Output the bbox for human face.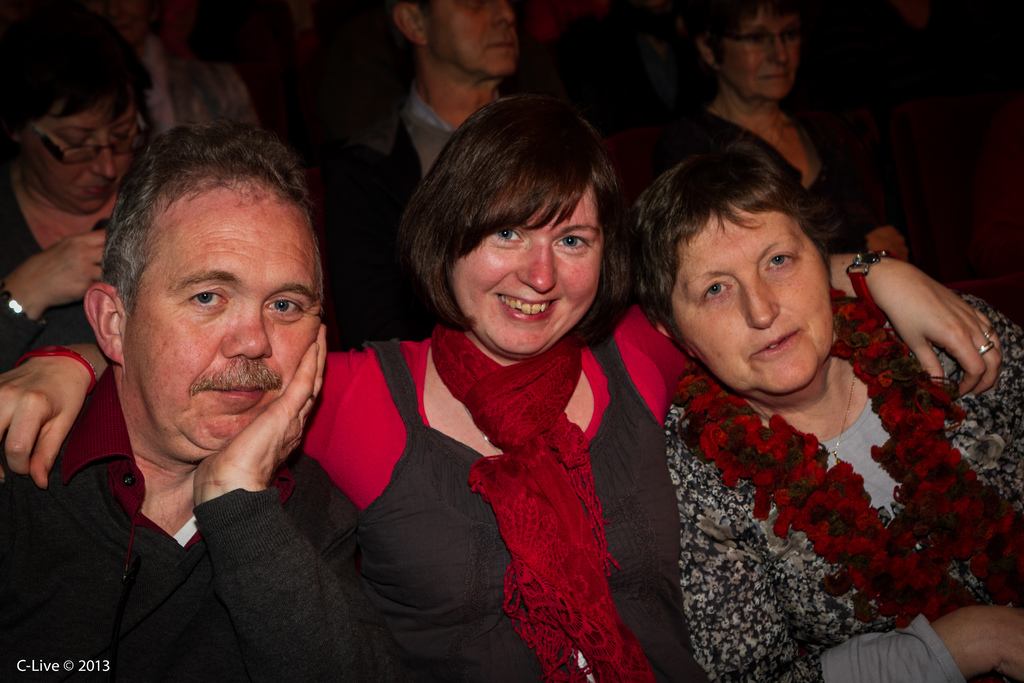
22/101/141/212.
